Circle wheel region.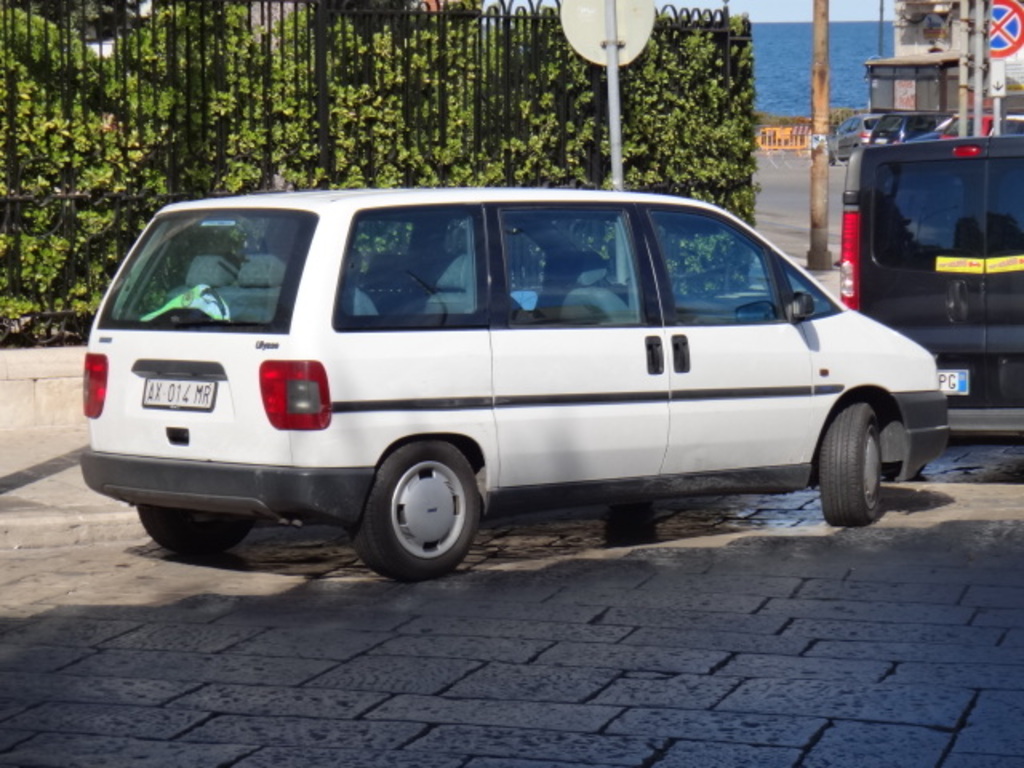
Region: locate(813, 390, 901, 528).
